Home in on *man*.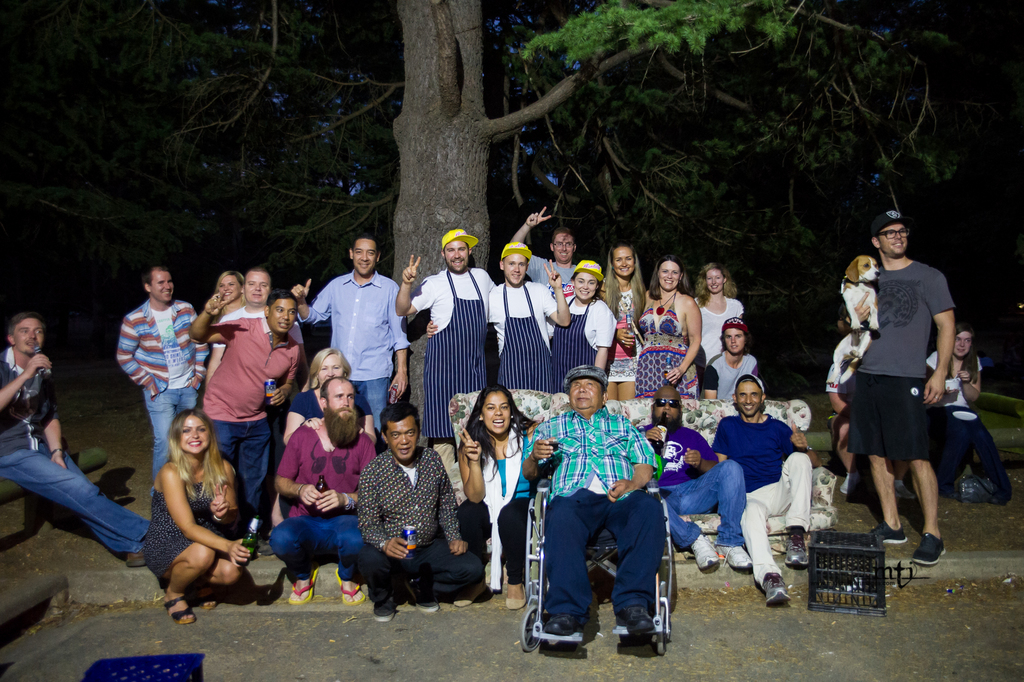
Homed in at box(711, 375, 819, 608).
